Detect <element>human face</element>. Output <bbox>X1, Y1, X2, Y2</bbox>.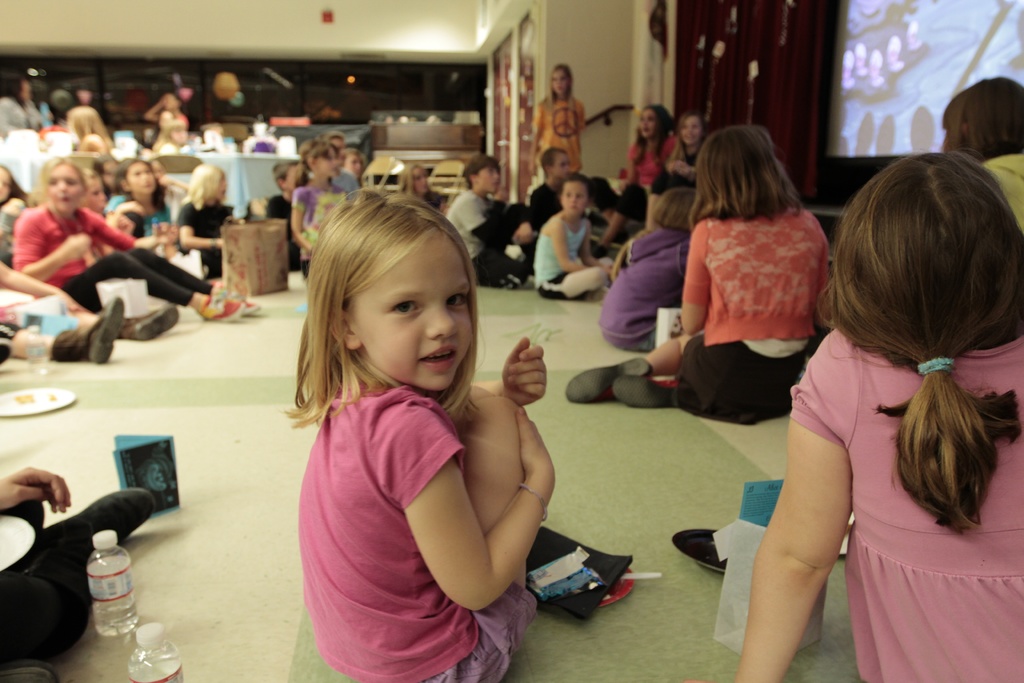
<bbox>341, 151, 359, 177</bbox>.
